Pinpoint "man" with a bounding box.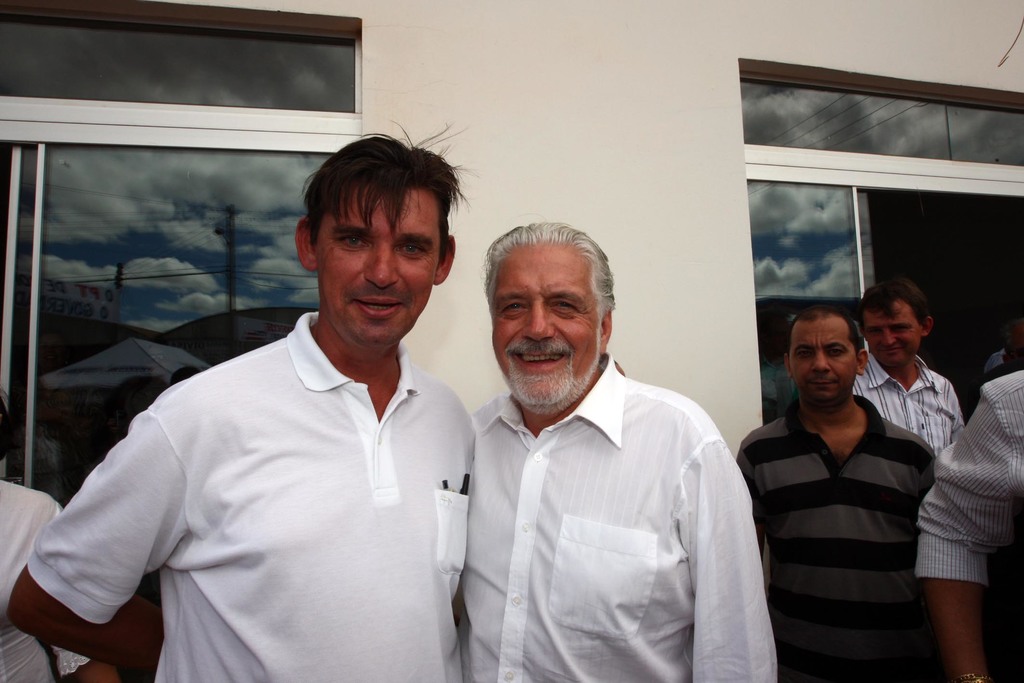
0, 475, 115, 682.
